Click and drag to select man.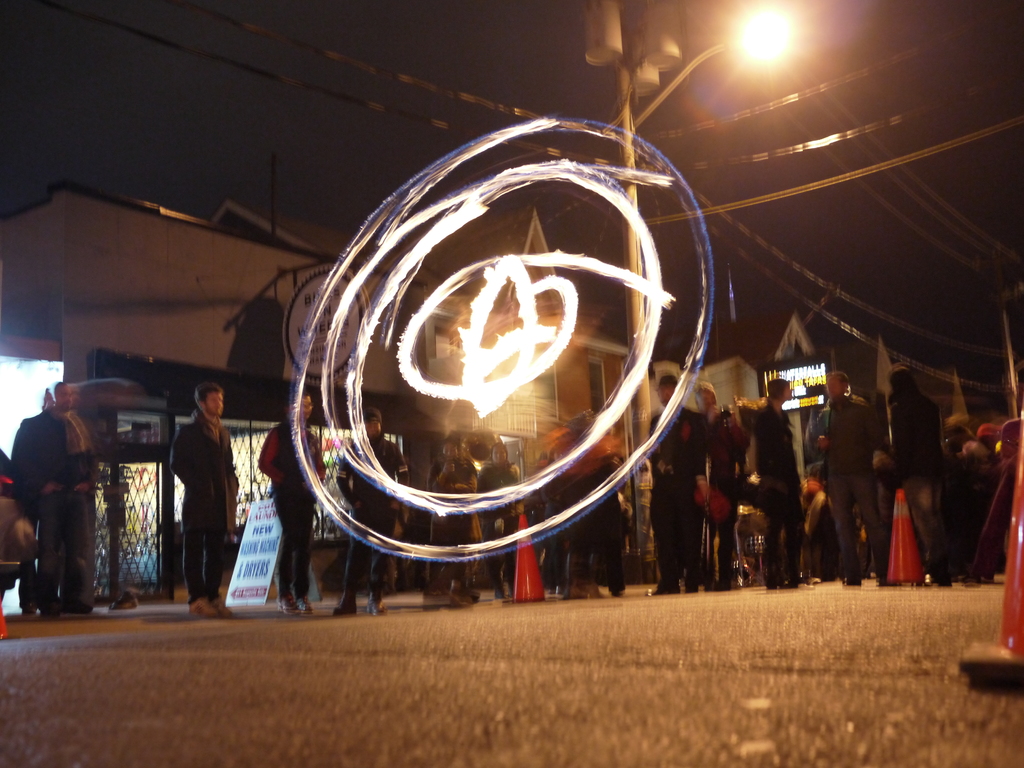
Selection: (647,376,716,601).
